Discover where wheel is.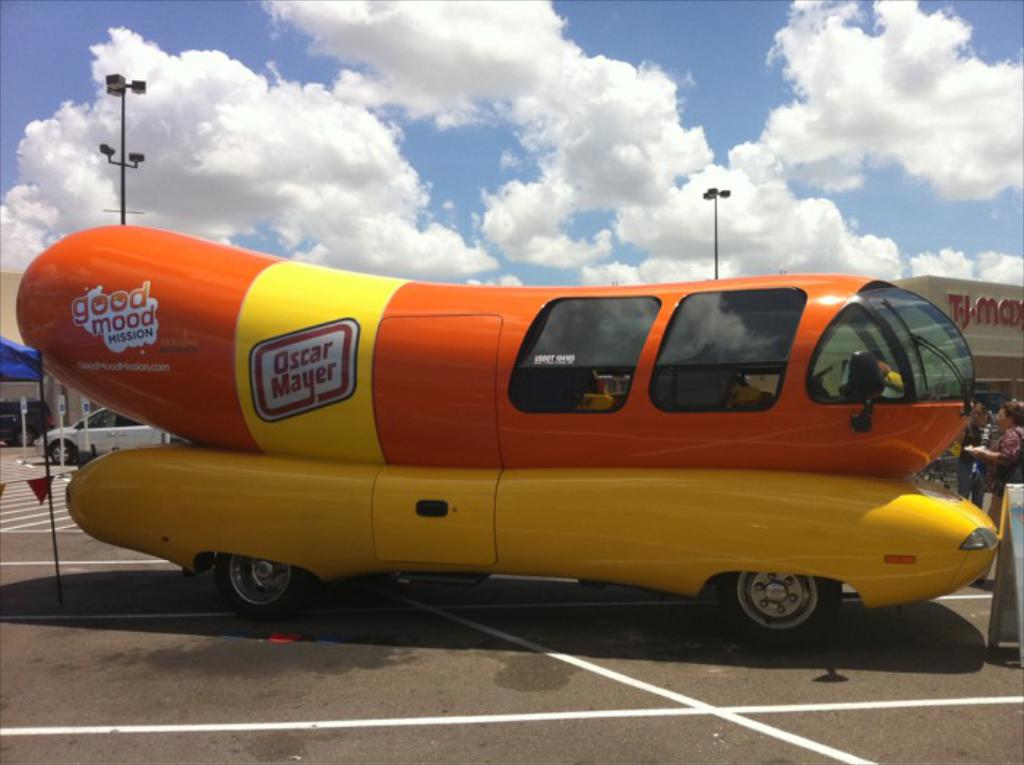
Discovered at box(731, 573, 844, 644).
